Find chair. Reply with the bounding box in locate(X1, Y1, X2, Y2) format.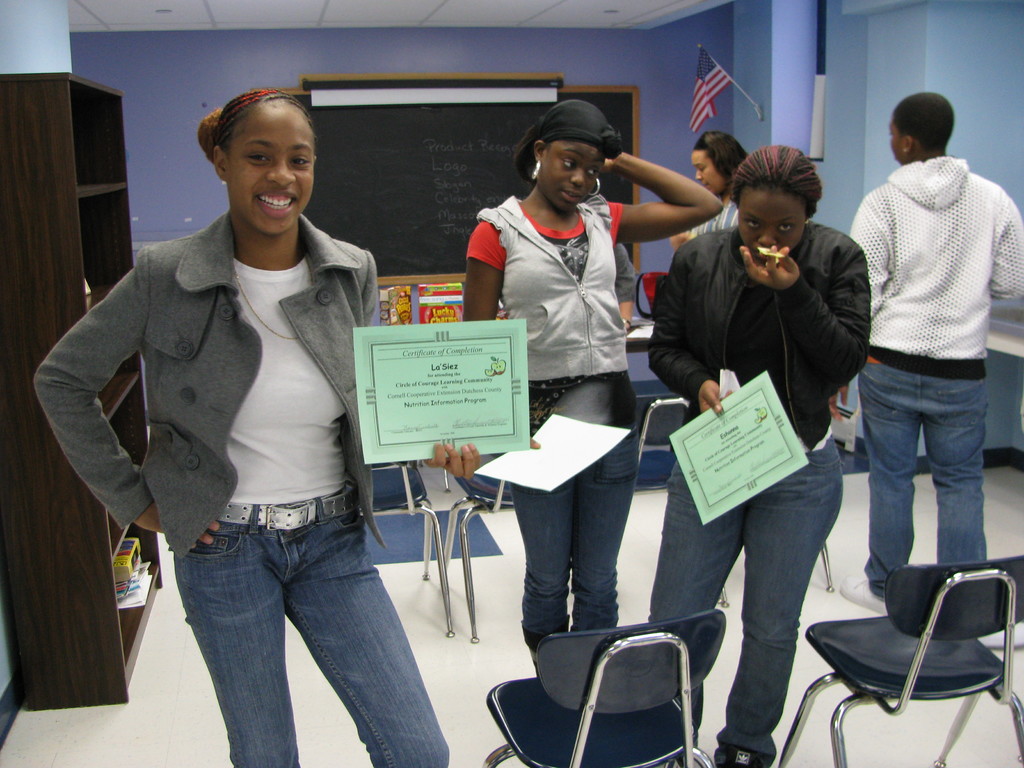
locate(989, 640, 1023, 651).
